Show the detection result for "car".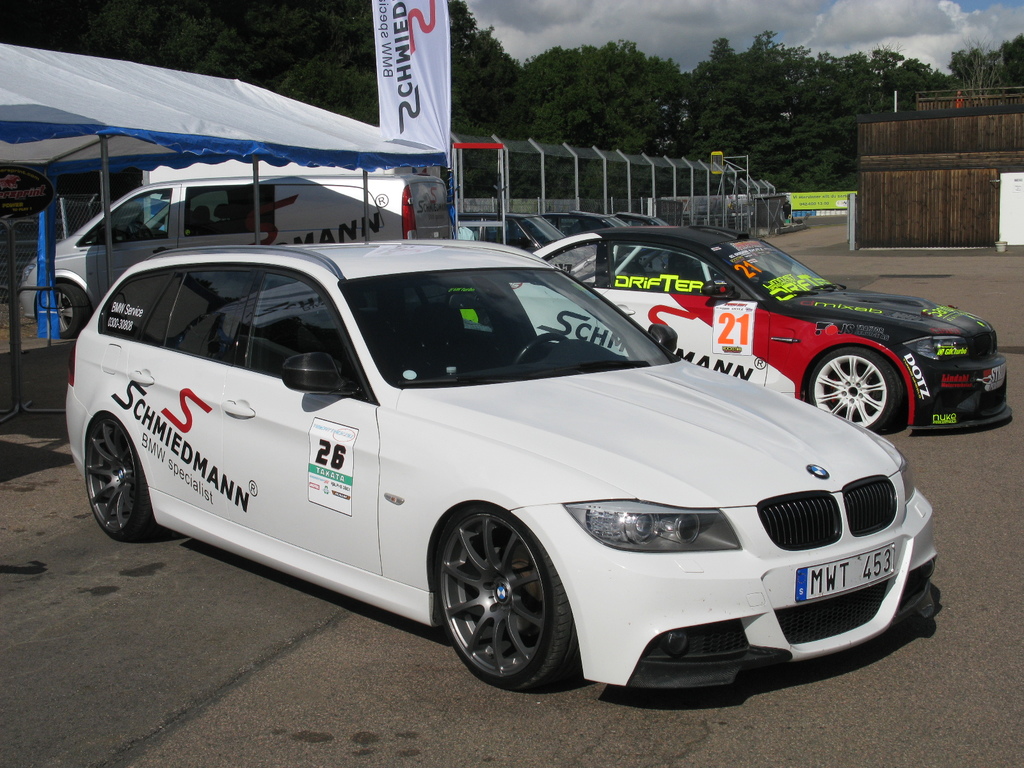
locate(489, 210, 630, 237).
